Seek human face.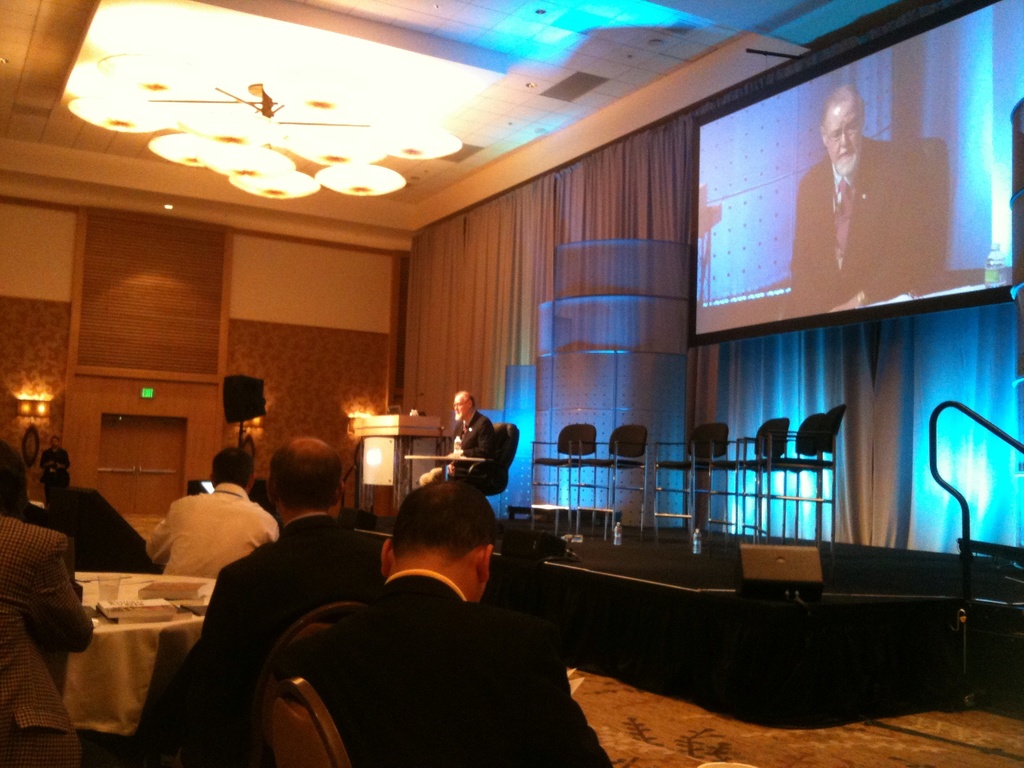
(left=450, top=395, right=467, bottom=417).
